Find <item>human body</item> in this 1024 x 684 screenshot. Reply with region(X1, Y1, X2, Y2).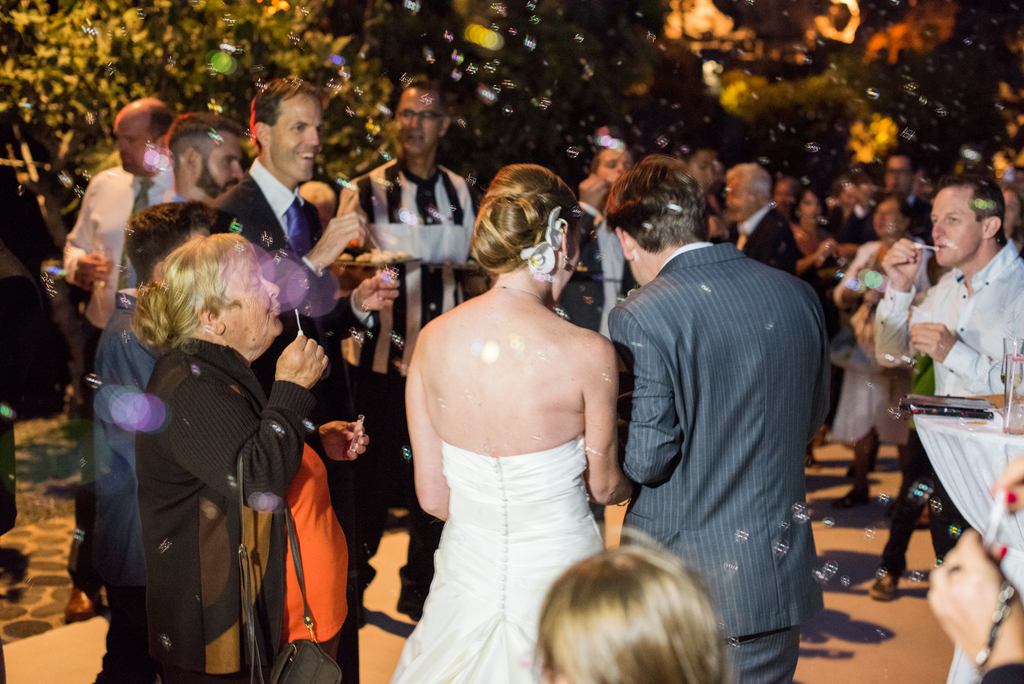
region(554, 172, 644, 526).
